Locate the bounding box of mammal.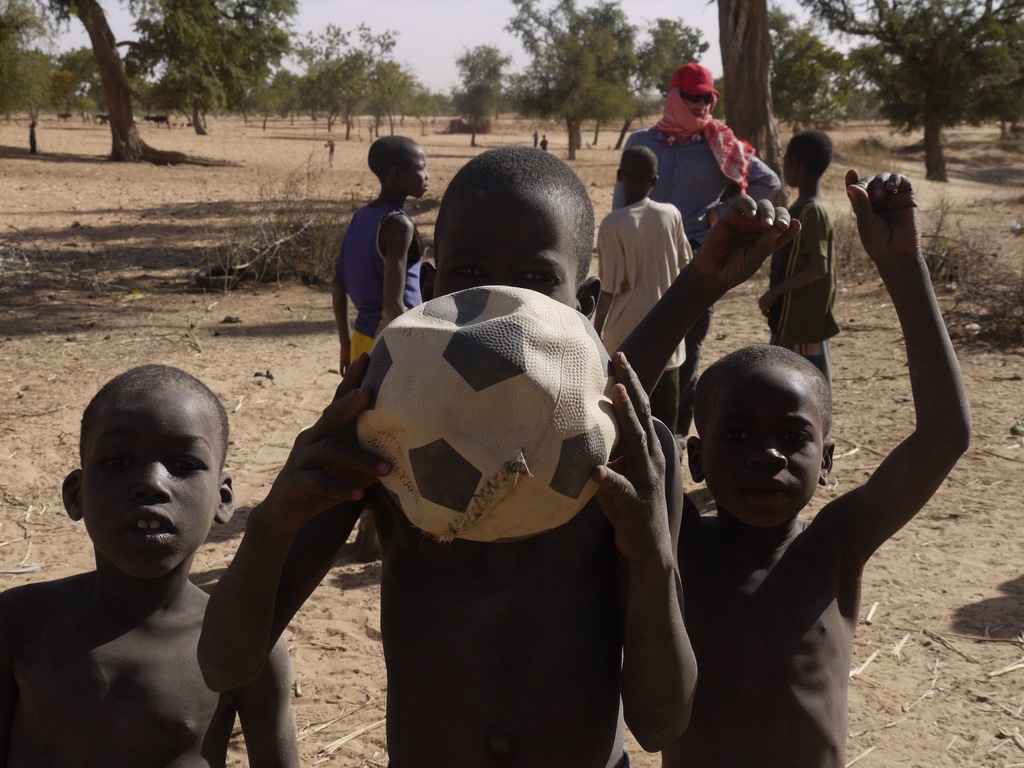
Bounding box: {"x1": 614, "y1": 170, "x2": 973, "y2": 767}.
